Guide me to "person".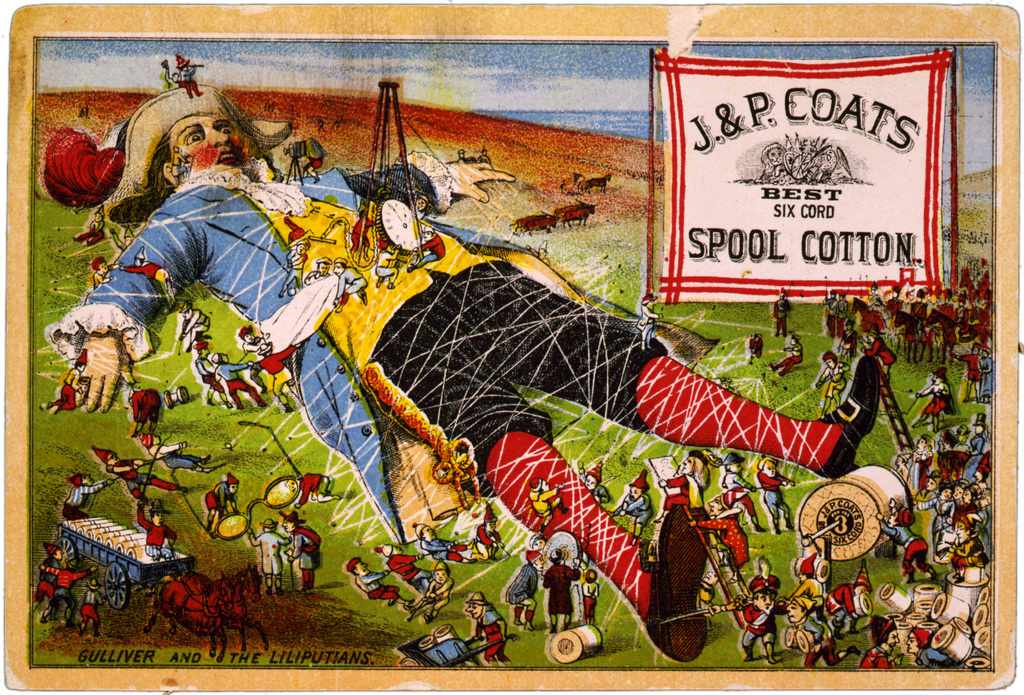
Guidance: [x1=770, y1=335, x2=809, y2=374].
